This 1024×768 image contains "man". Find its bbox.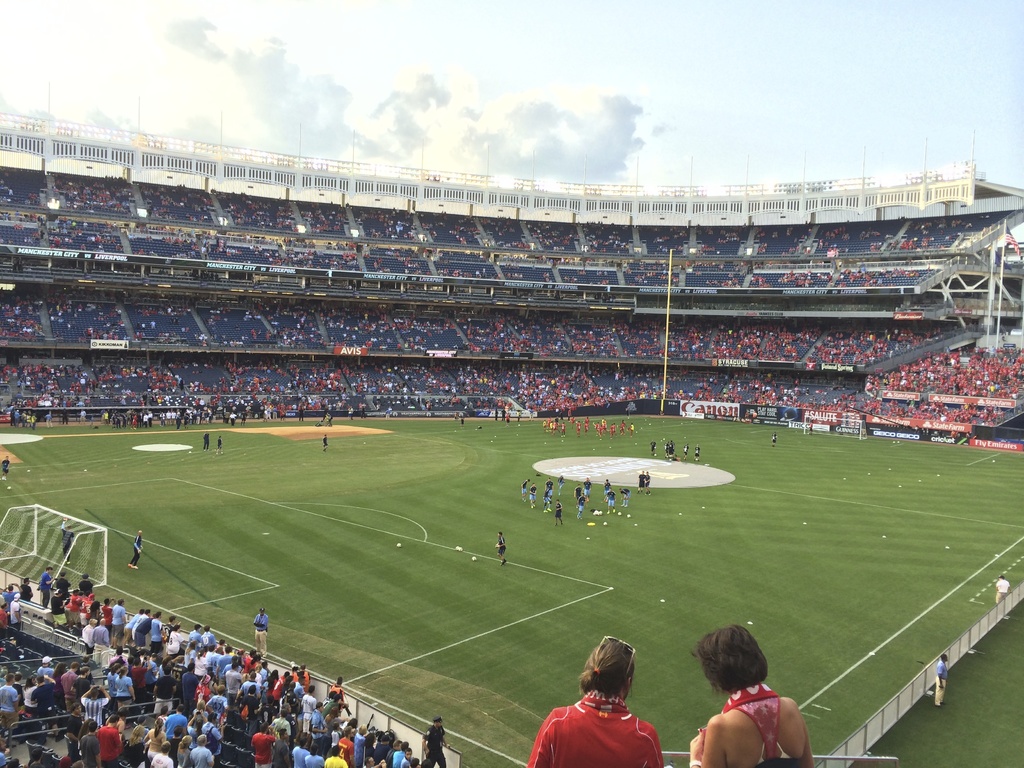
{"left": 113, "top": 598, "right": 122, "bottom": 651}.
